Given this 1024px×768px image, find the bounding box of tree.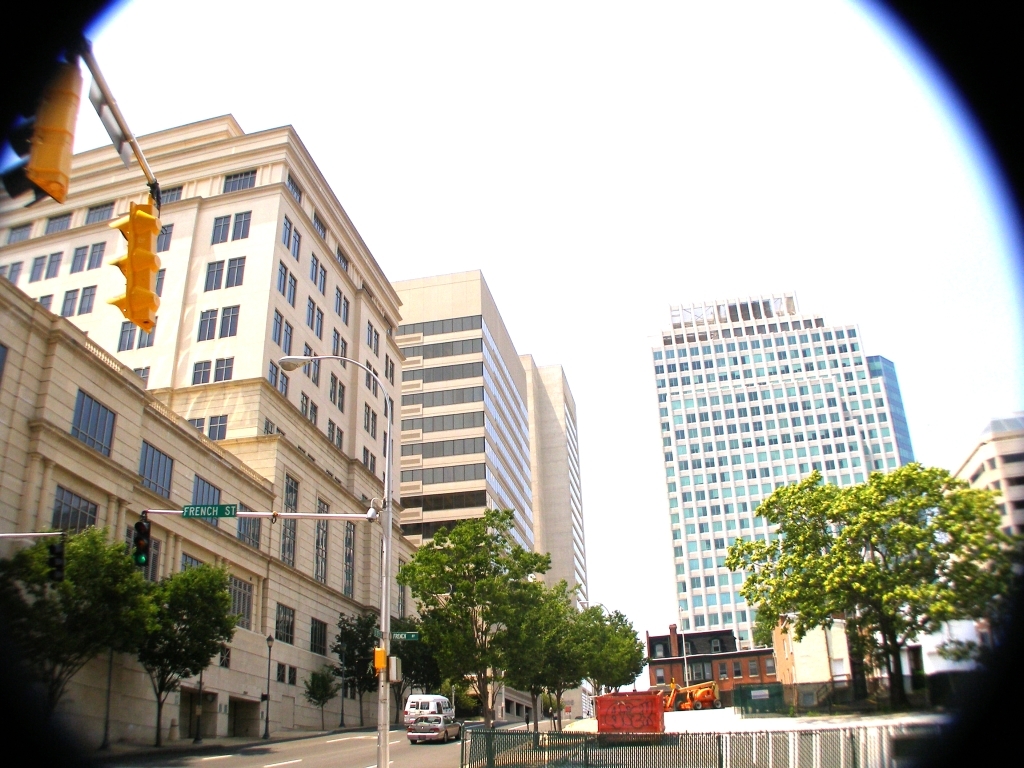
bbox=[383, 609, 461, 700].
